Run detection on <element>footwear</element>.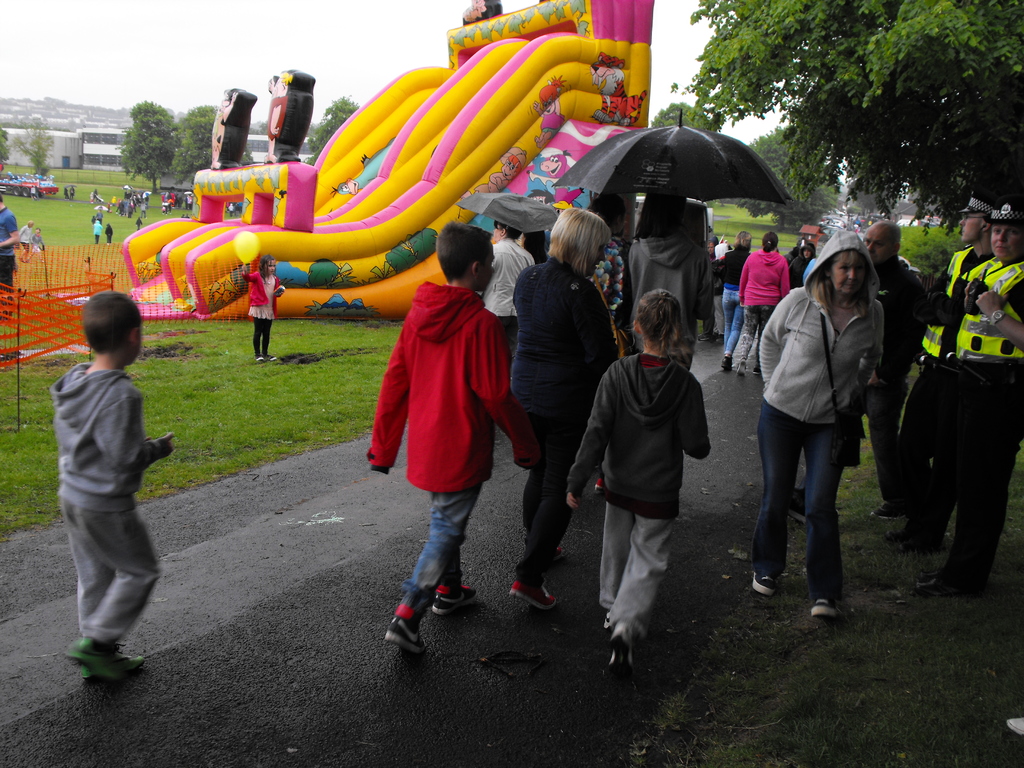
Result: detection(599, 609, 612, 630).
